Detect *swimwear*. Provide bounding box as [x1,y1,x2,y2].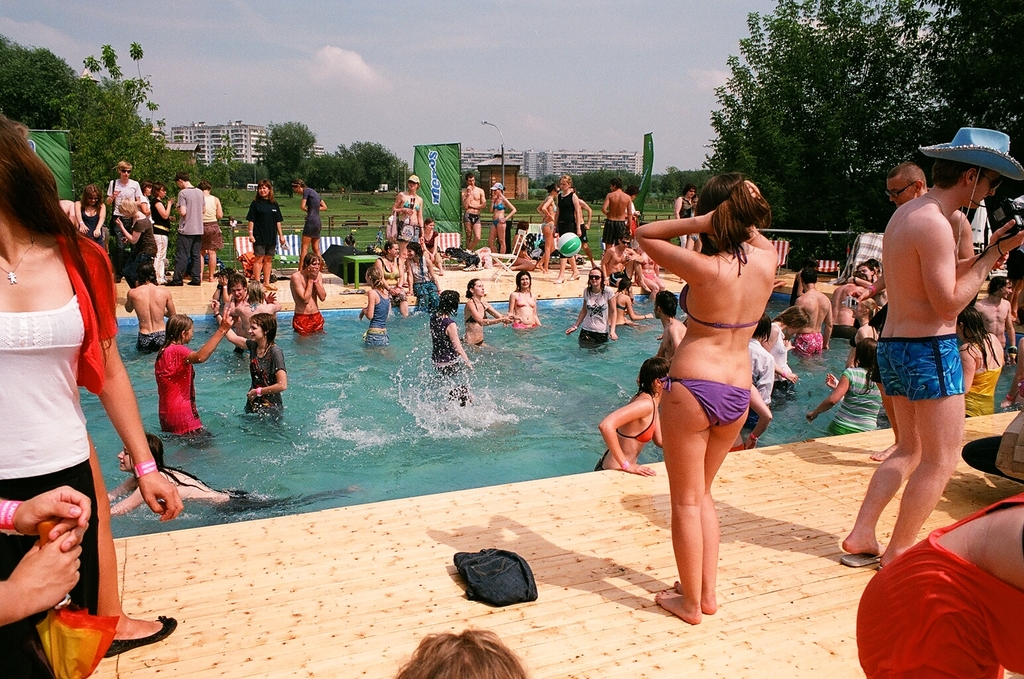
[513,291,537,312].
